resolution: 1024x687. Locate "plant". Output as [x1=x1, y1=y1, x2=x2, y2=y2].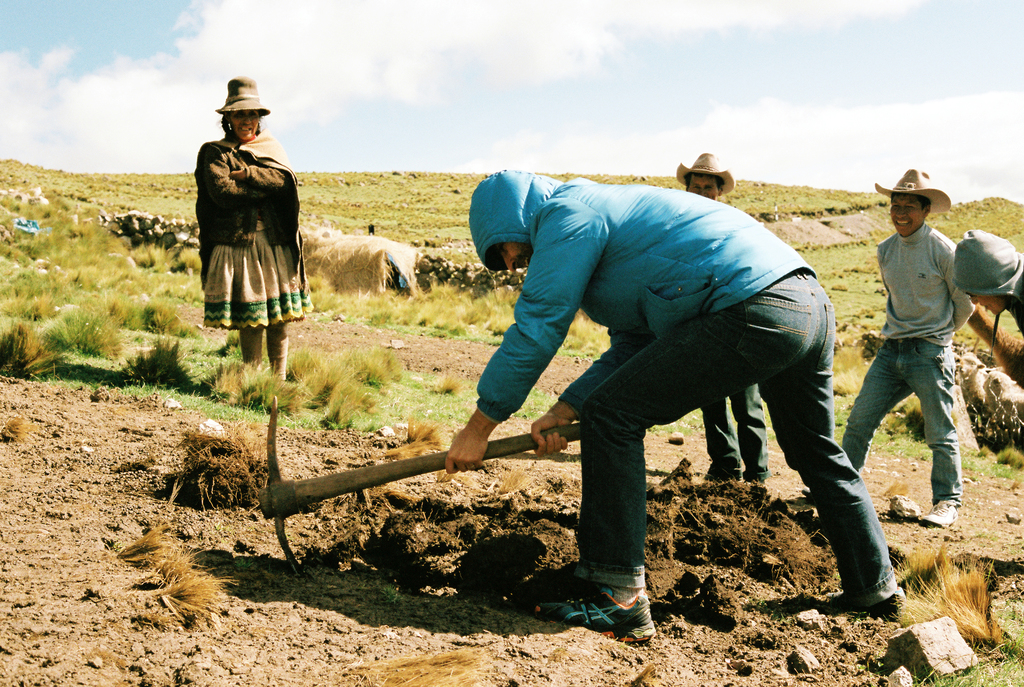
[x1=381, y1=417, x2=452, y2=465].
